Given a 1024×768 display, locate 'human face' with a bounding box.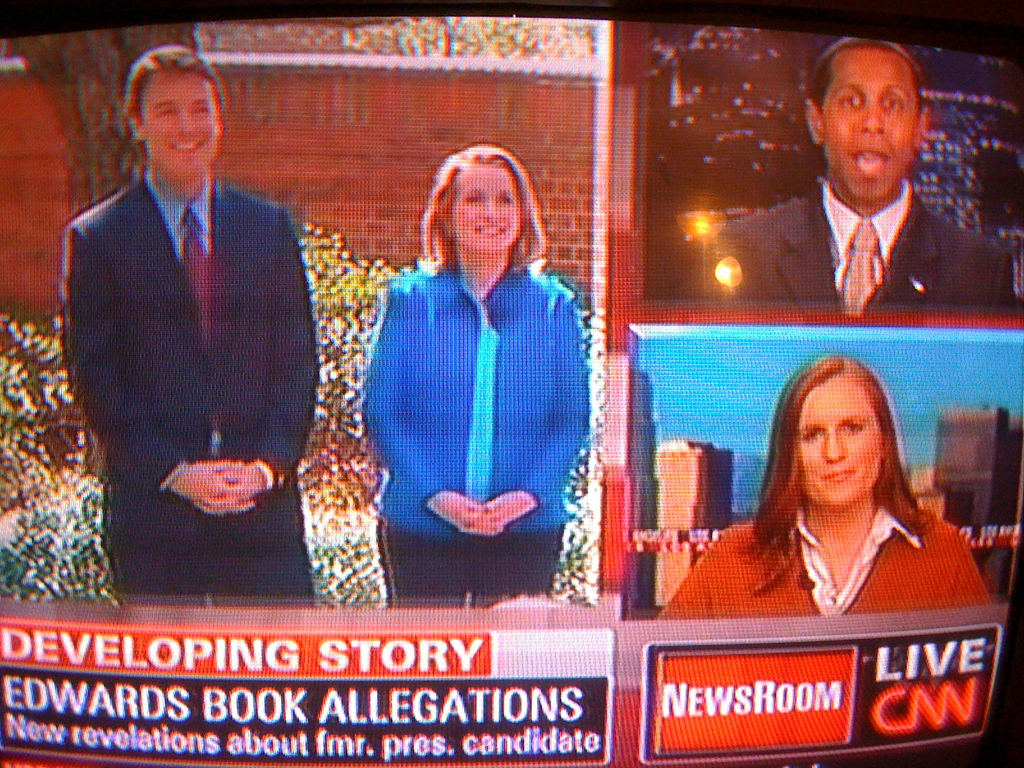
Located: [139,68,225,179].
